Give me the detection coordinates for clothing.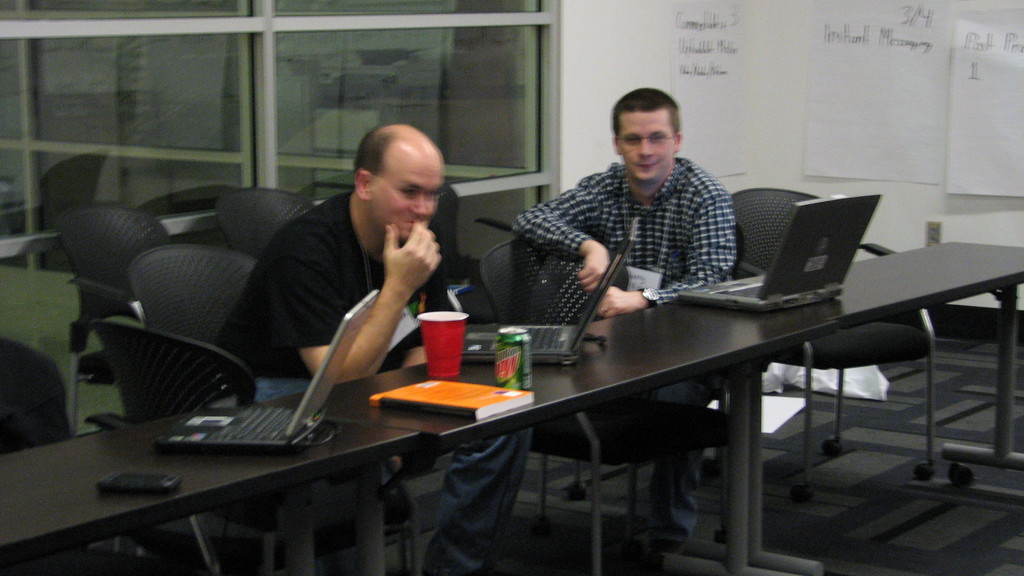
locate(218, 189, 532, 566).
